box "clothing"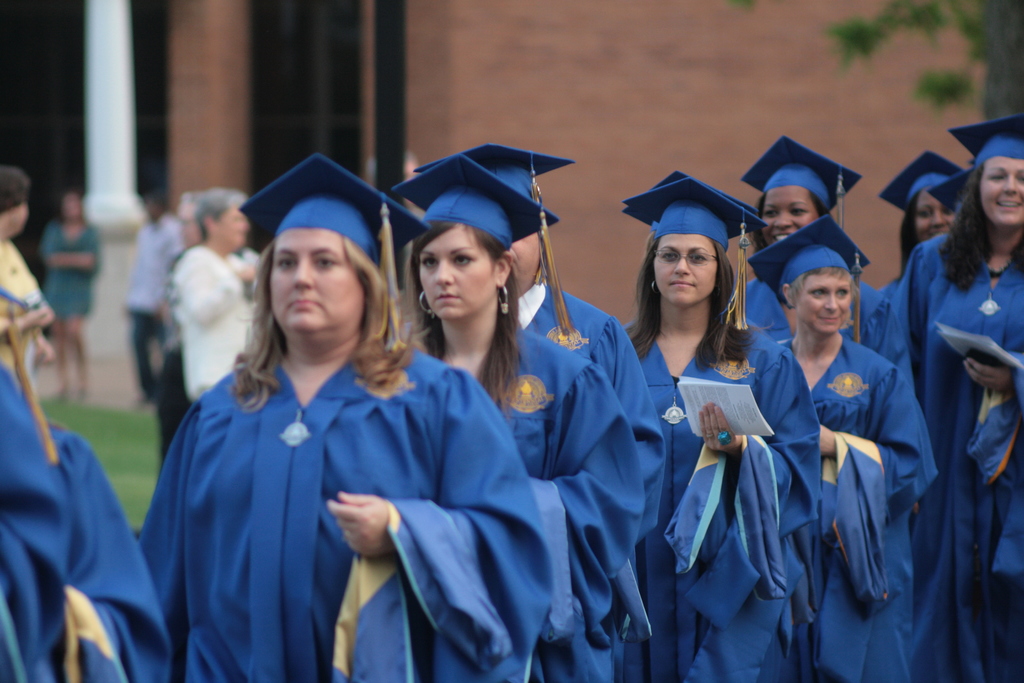
{"left": 161, "top": 263, "right": 531, "bottom": 682}
